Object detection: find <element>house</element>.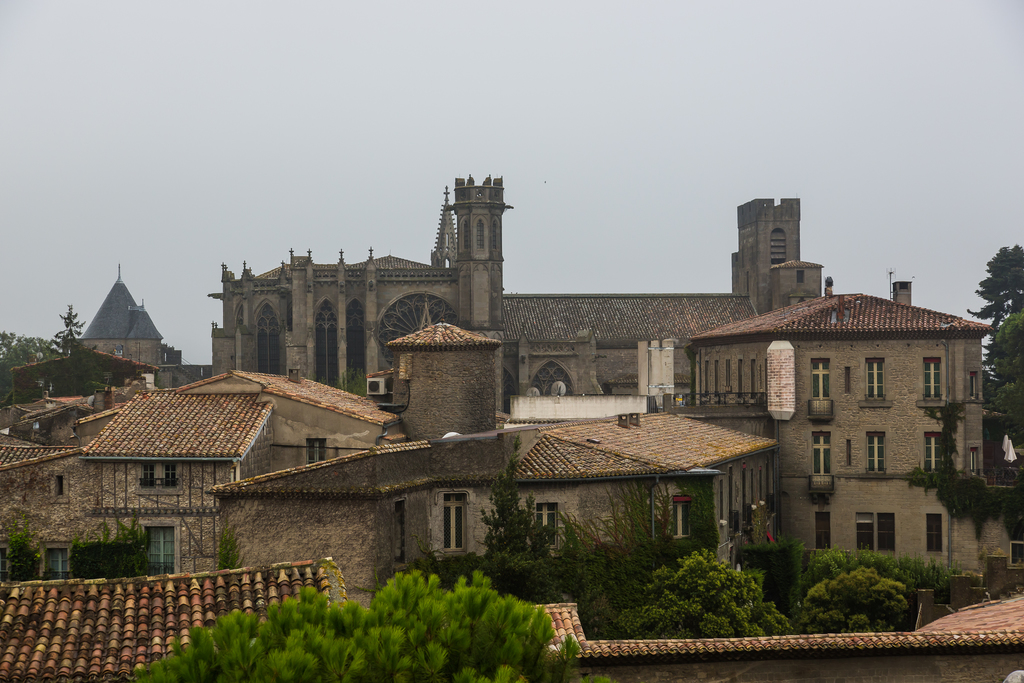
x1=0 y1=366 x2=280 y2=565.
